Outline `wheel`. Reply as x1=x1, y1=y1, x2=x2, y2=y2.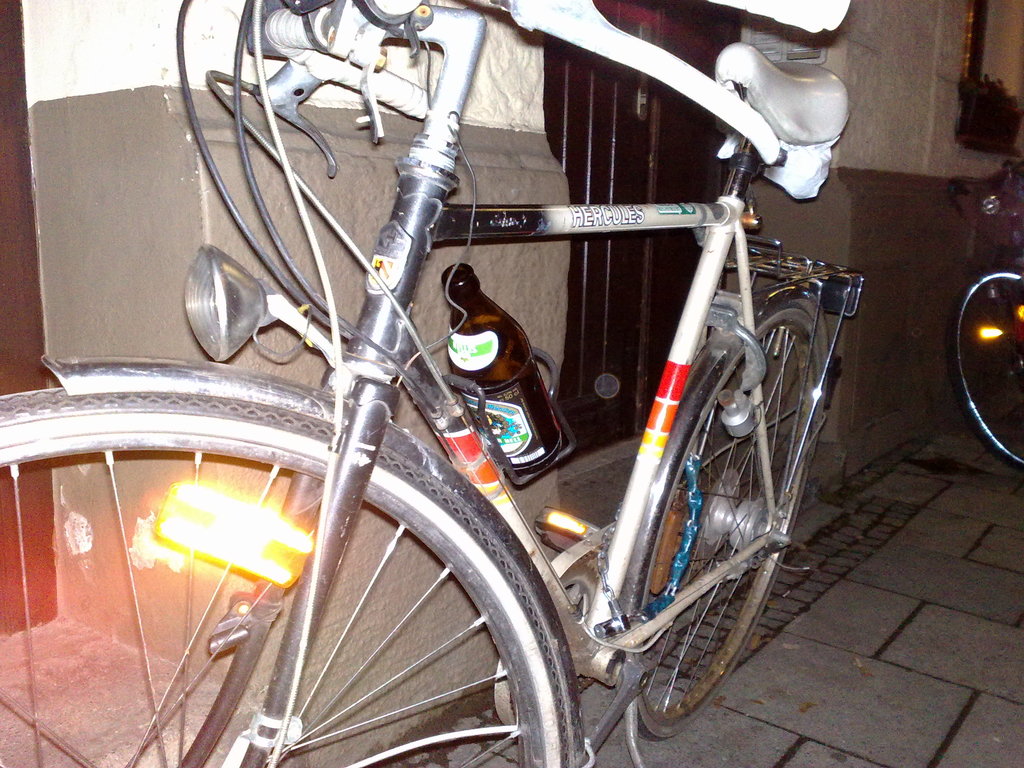
x1=637, y1=302, x2=835, y2=745.
